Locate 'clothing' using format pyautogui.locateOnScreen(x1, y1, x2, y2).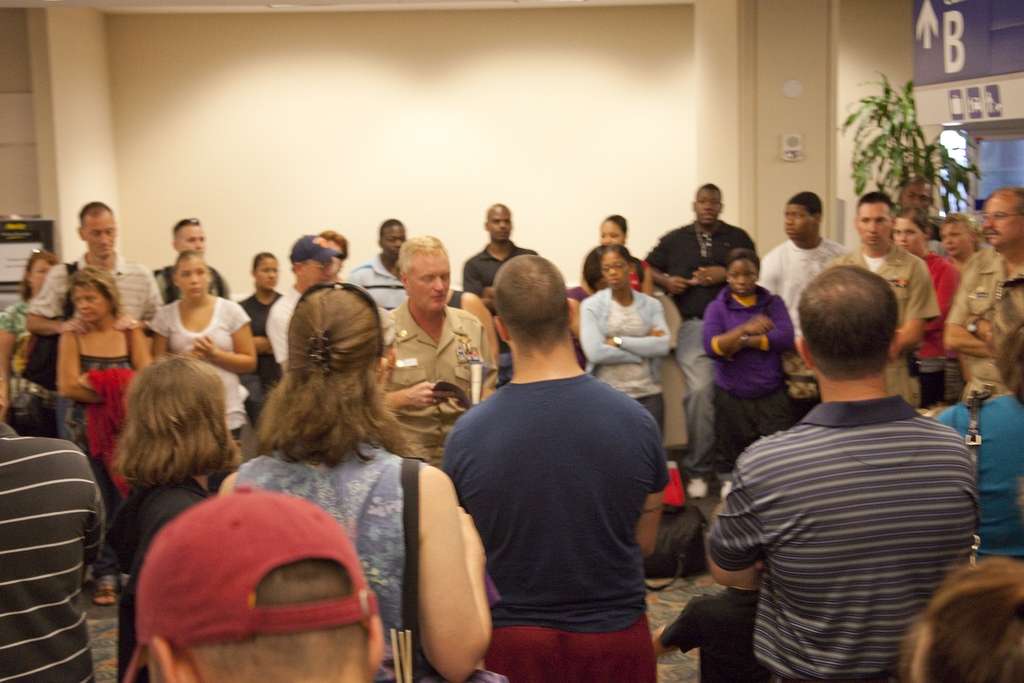
pyautogui.locateOnScreen(572, 248, 663, 297).
